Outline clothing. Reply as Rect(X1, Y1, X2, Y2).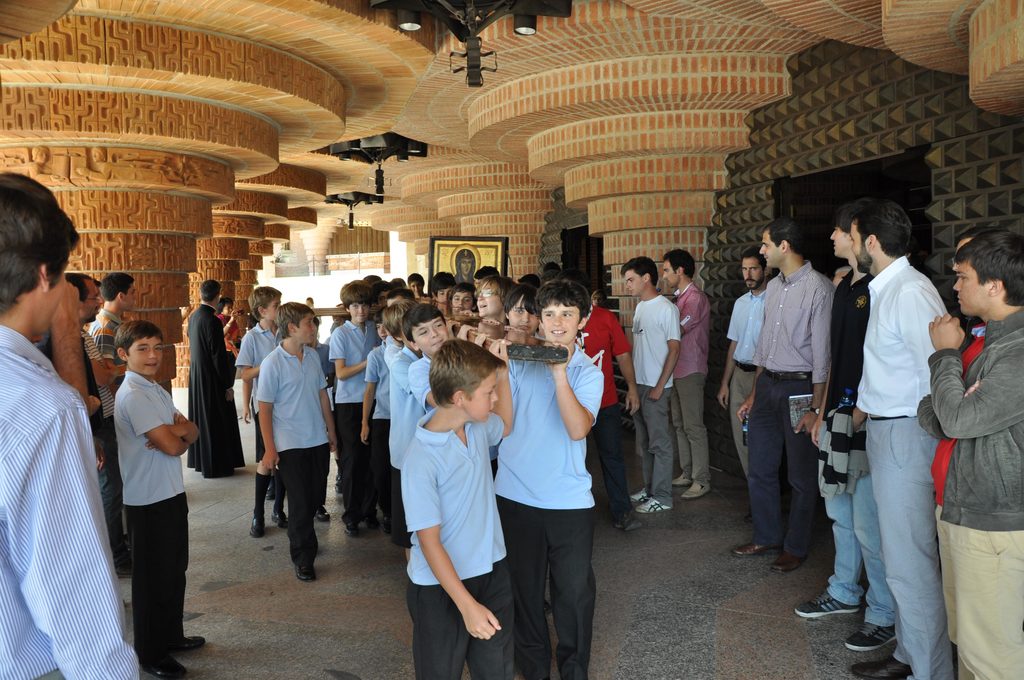
Rect(0, 326, 149, 679).
